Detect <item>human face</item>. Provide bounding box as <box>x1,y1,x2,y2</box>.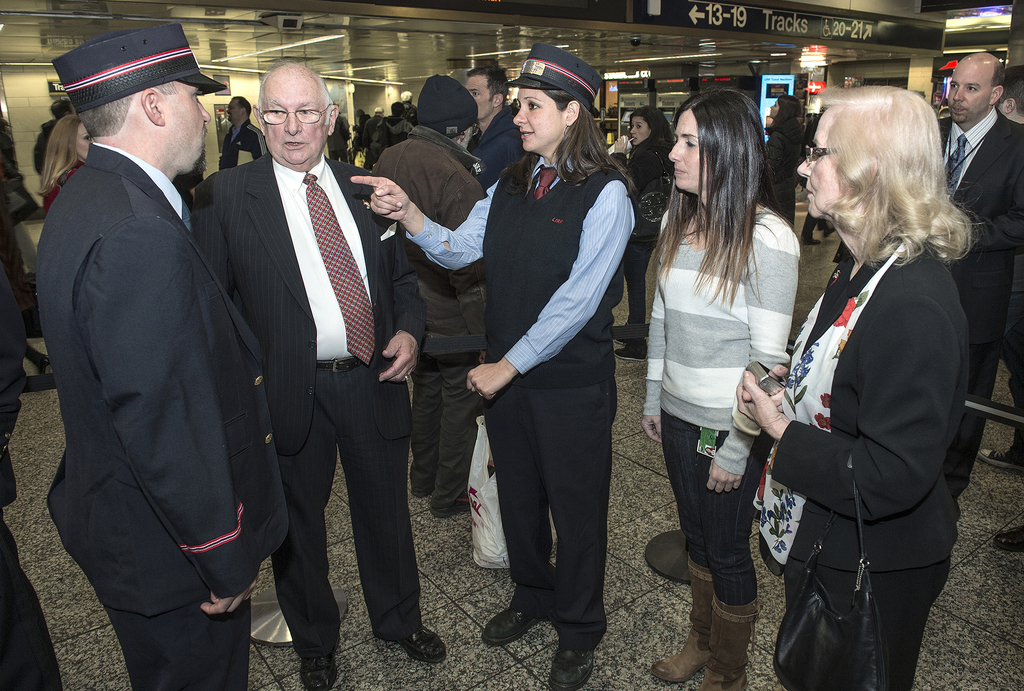
<box>949,65,989,122</box>.
